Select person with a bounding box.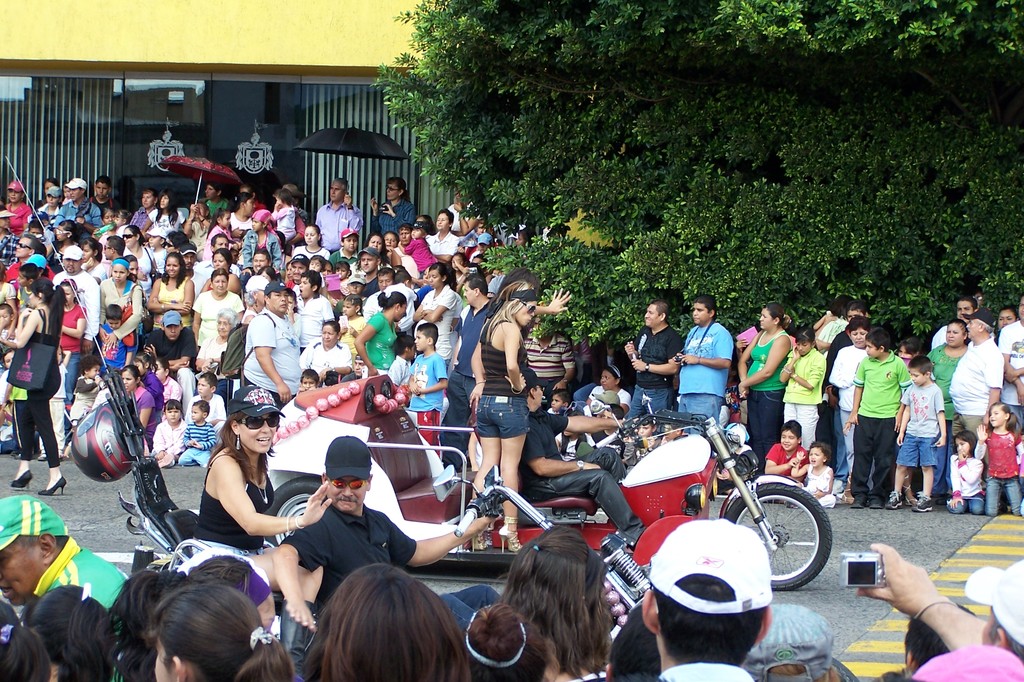
<bbox>270, 437, 496, 629</bbox>.
